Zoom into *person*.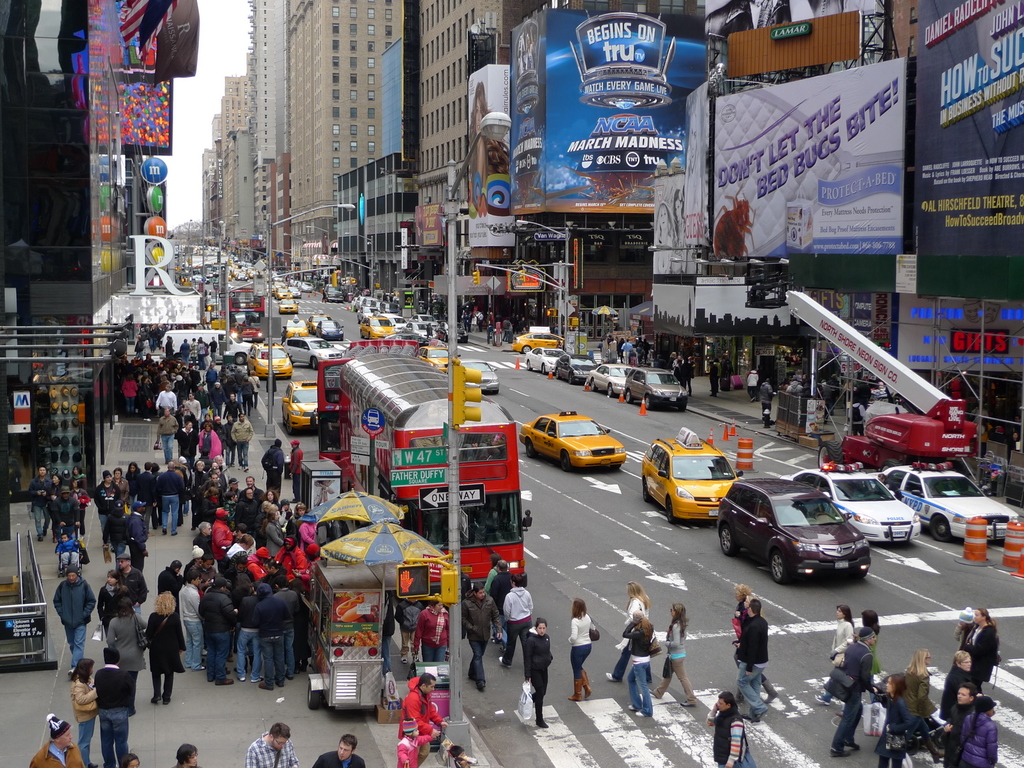
Zoom target: x1=459 y1=581 x2=500 y2=694.
